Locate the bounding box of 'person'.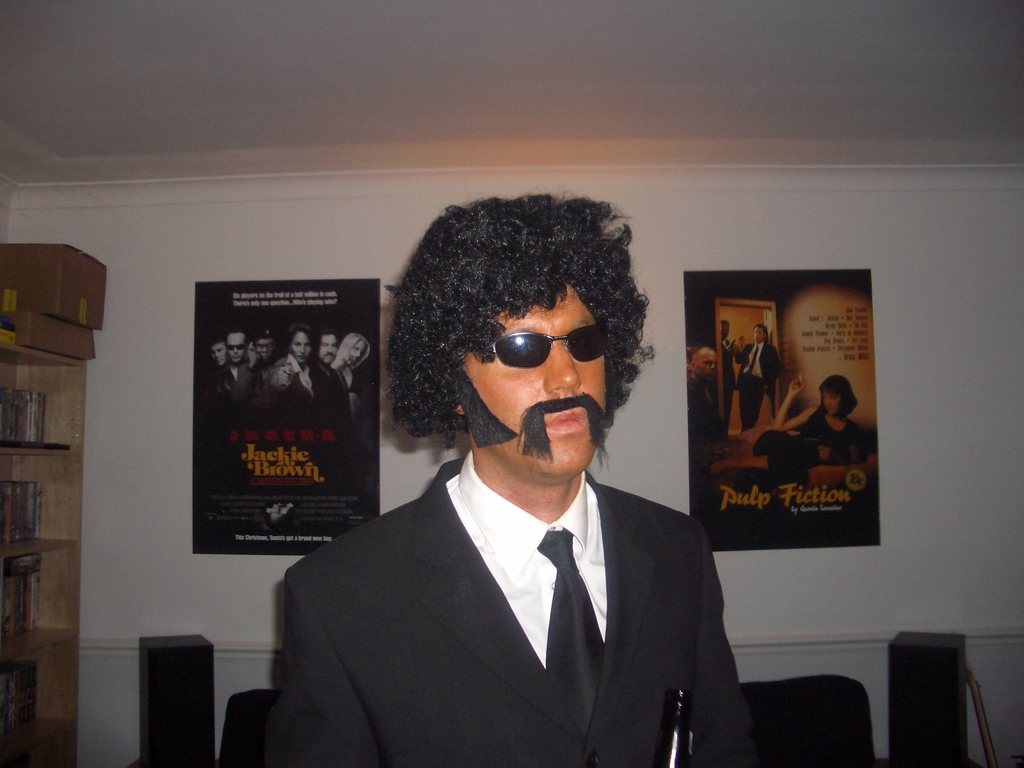
Bounding box: Rect(212, 339, 225, 366).
